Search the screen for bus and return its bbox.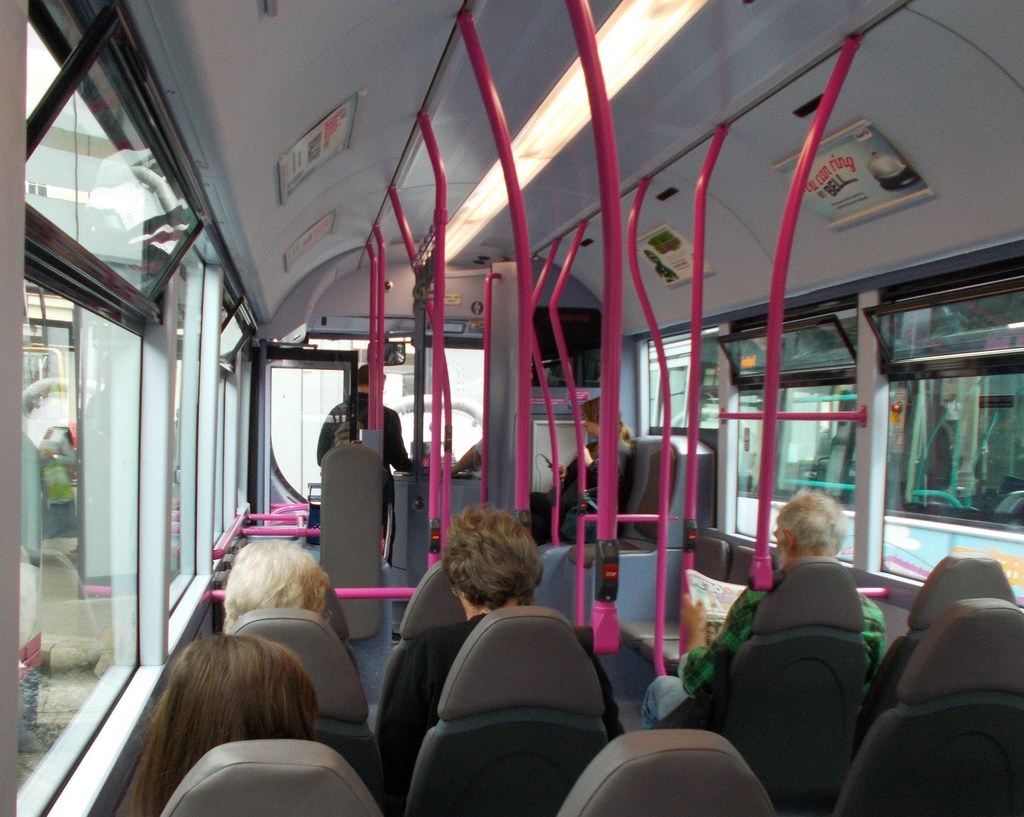
Found: Rect(641, 274, 1023, 609).
